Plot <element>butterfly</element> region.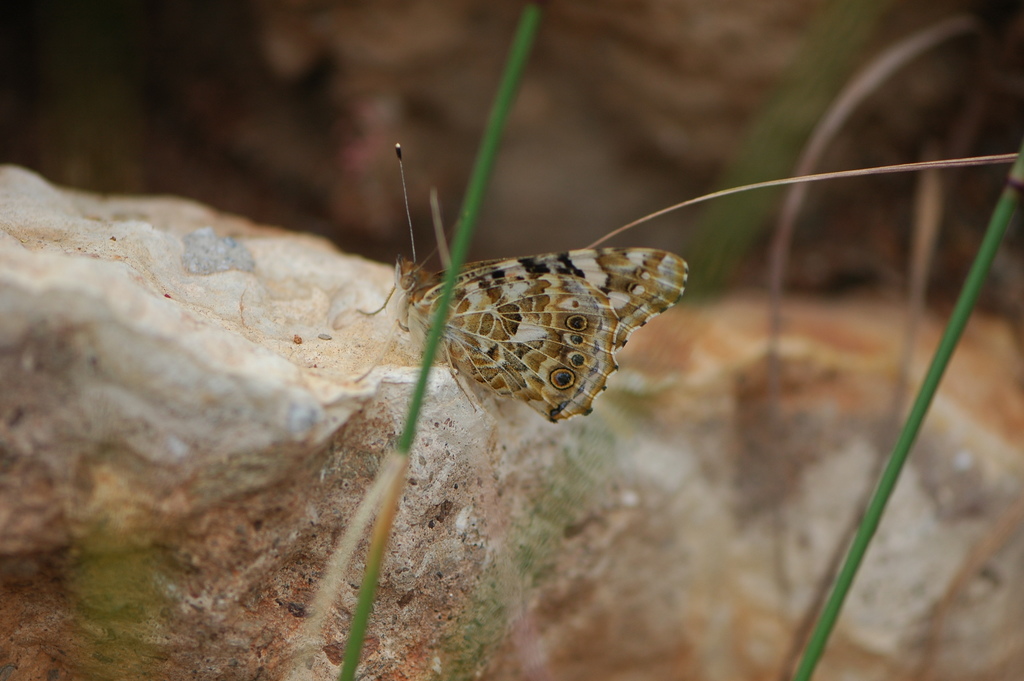
Plotted at {"x1": 380, "y1": 163, "x2": 696, "y2": 427}.
